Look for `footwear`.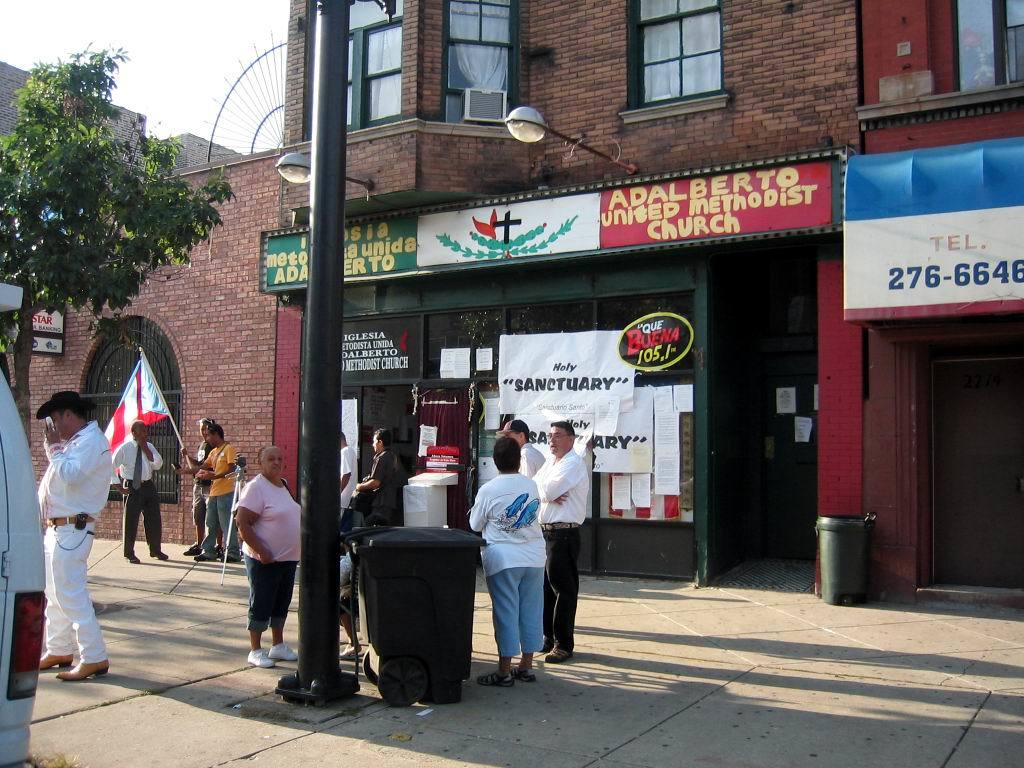
Found: bbox=[146, 548, 172, 564].
